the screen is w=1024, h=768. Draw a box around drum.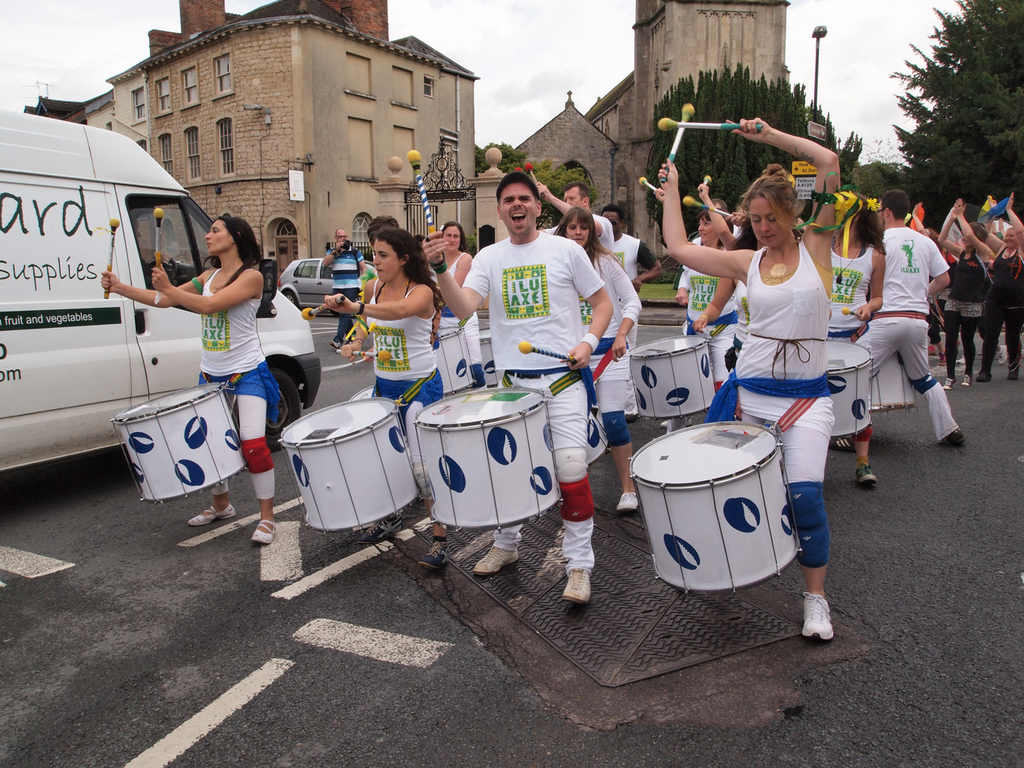
region(435, 324, 476, 396).
